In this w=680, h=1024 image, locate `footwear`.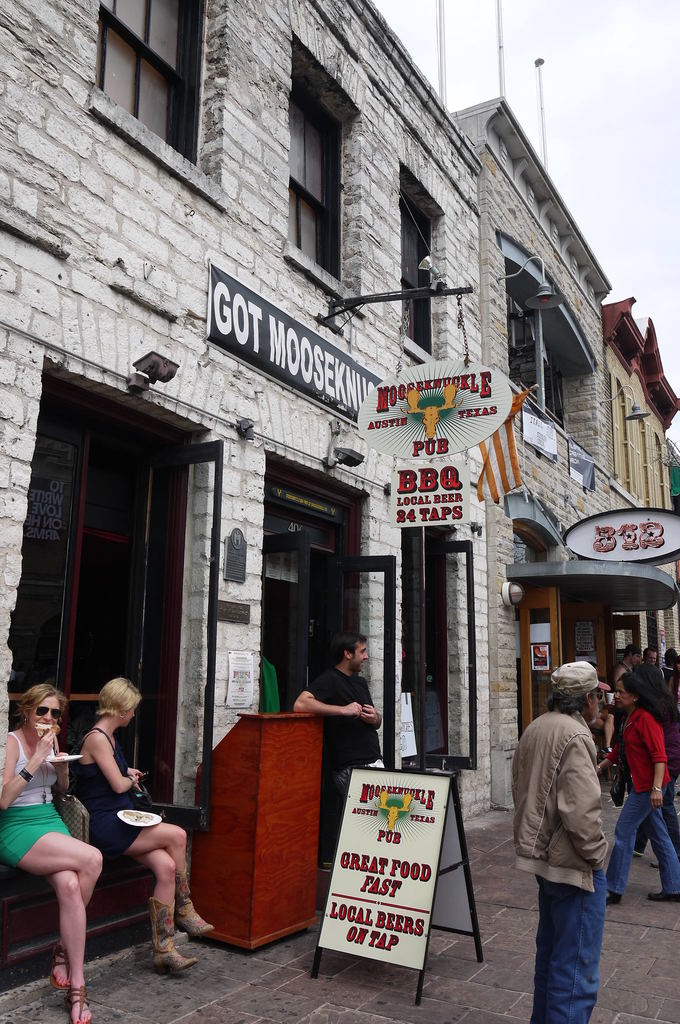
Bounding box: [49,938,72,989].
